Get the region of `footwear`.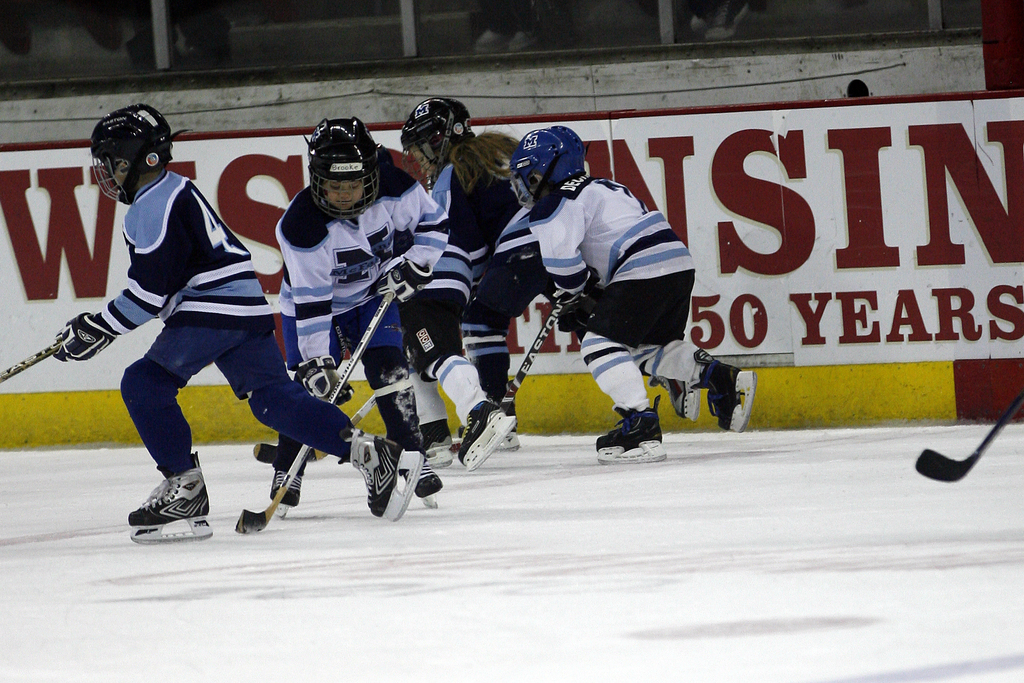
270/457/310/525.
